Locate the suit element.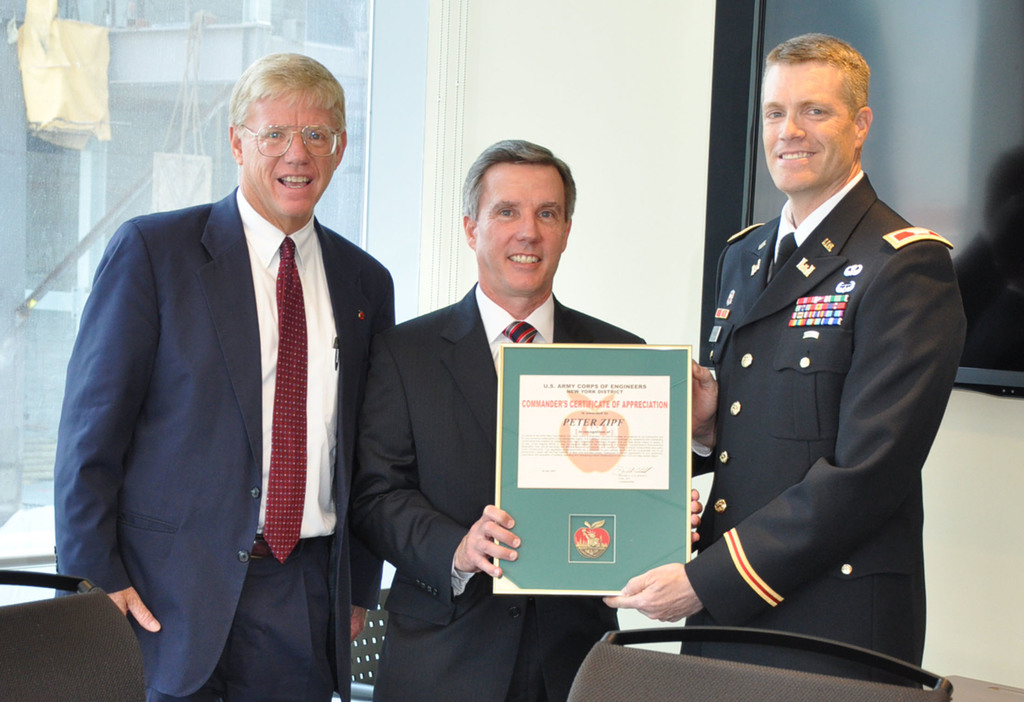
Element bbox: 349/279/644/701.
